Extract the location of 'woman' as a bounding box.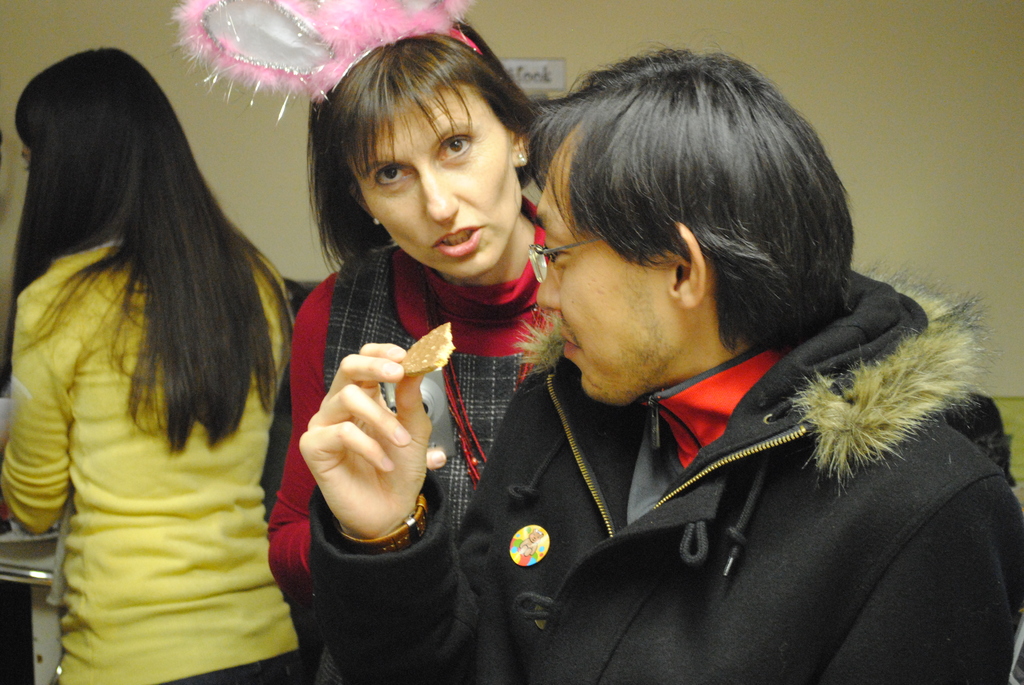
BBox(0, 48, 298, 684).
